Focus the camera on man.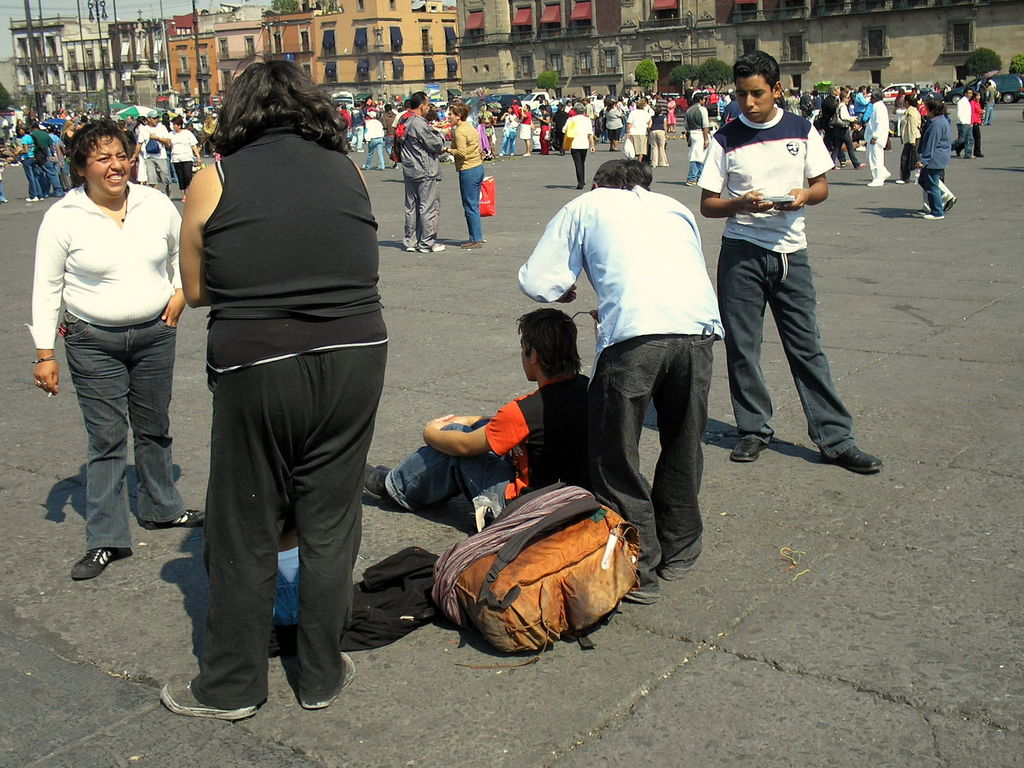
Focus region: [822, 84, 849, 167].
